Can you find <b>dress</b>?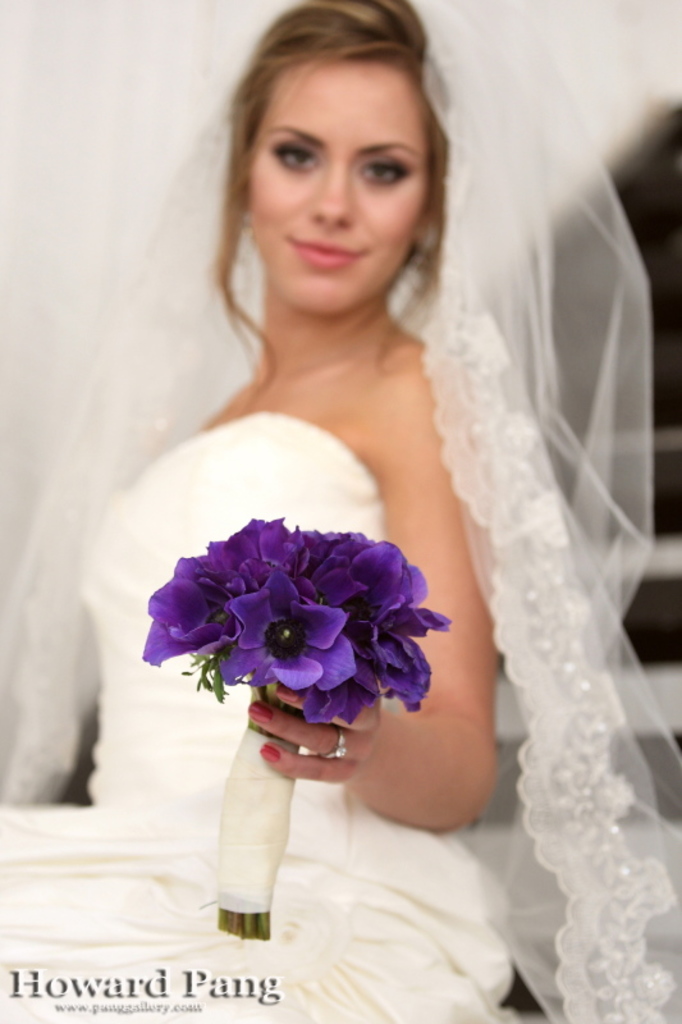
Yes, bounding box: 1, 419, 505, 1023.
